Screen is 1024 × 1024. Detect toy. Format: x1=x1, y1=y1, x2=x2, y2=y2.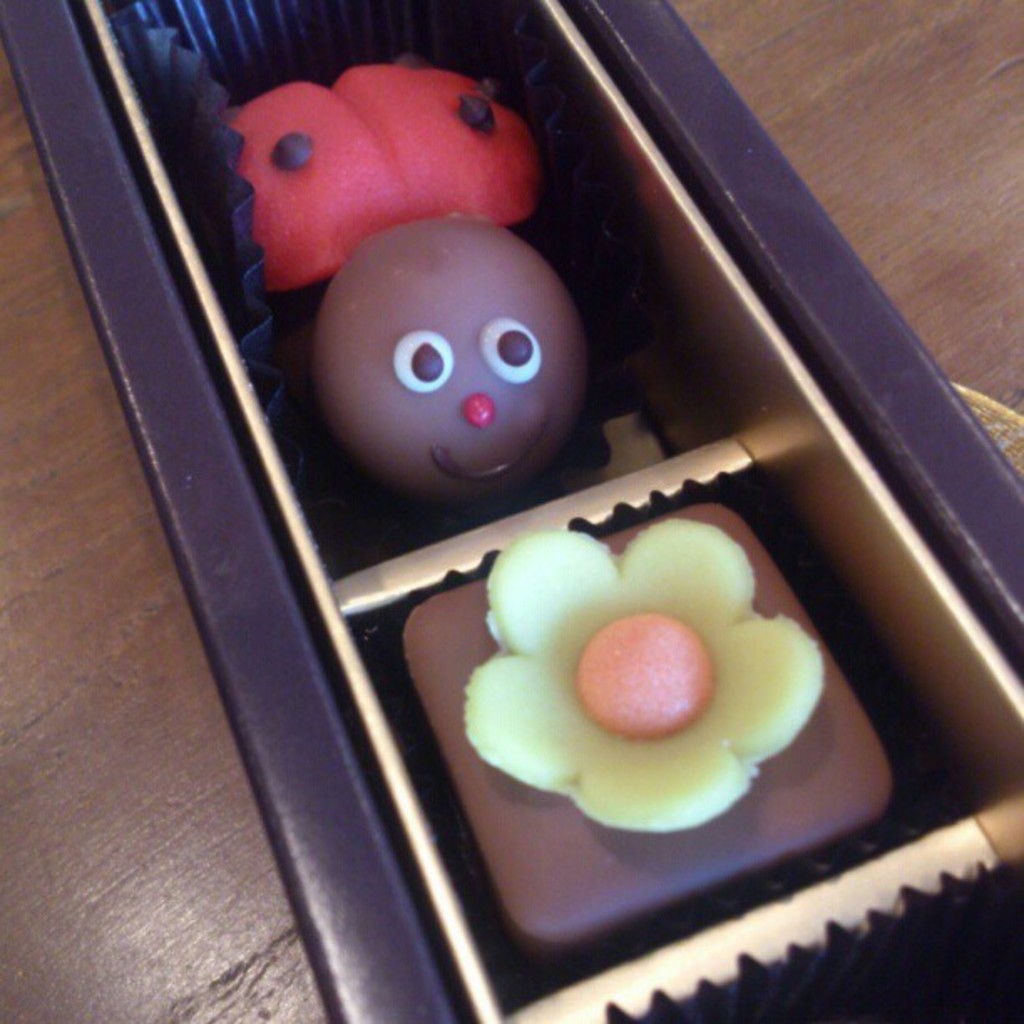
x1=172, y1=0, x2=910, y2=965.
